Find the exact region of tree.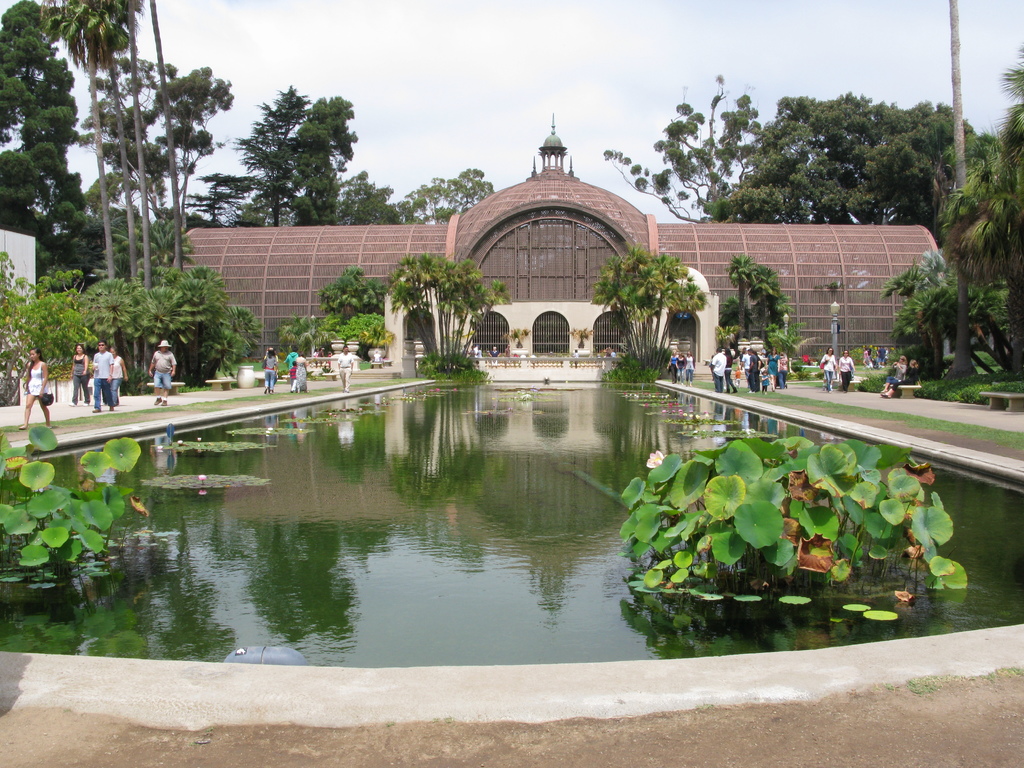
Exact region: 181,263,232,382.
